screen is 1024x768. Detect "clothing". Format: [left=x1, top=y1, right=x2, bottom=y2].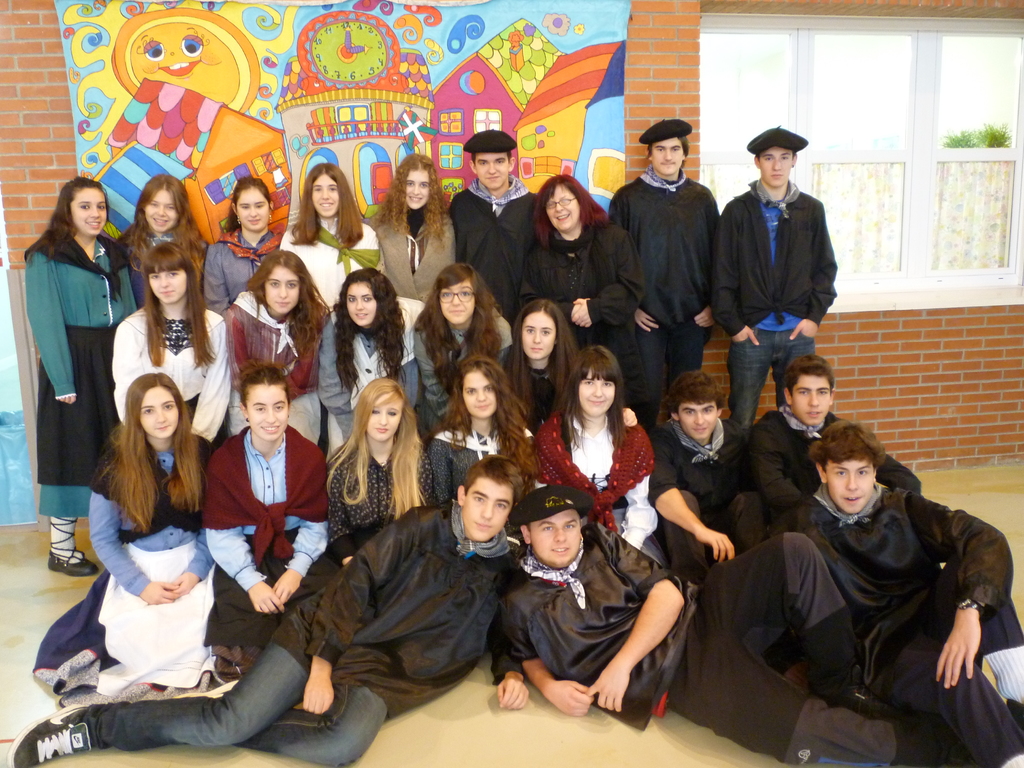
[left=703, top=179, right=836, bottom=437].
